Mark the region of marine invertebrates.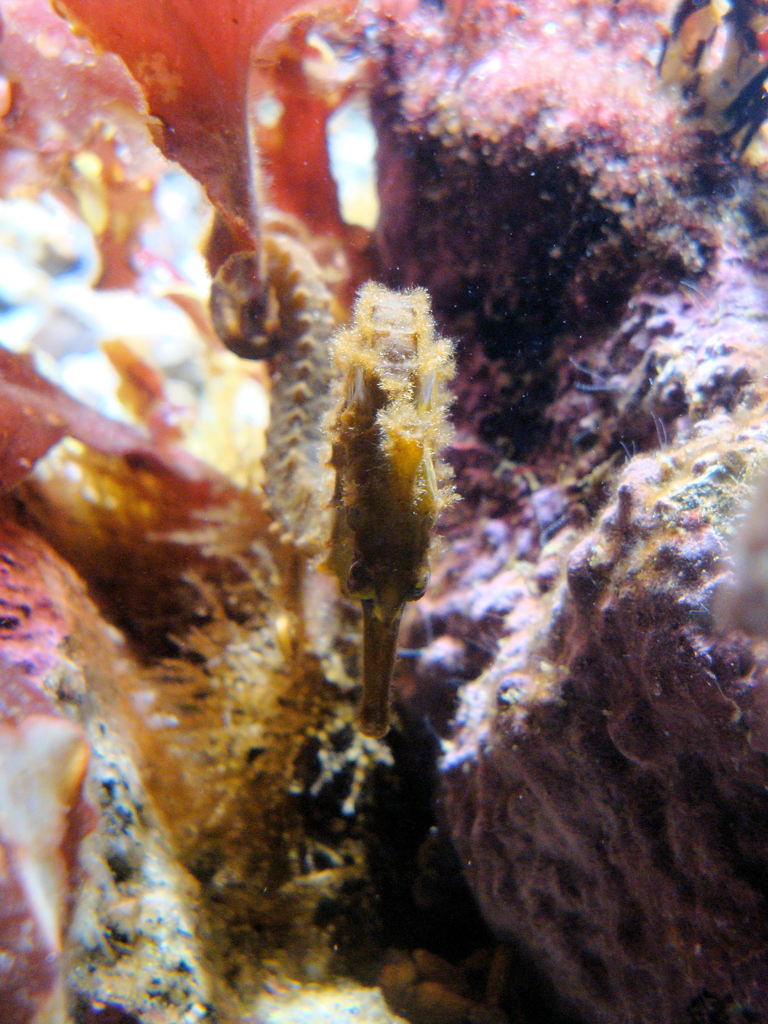
Region: region(445, 226, 767, 1023).
